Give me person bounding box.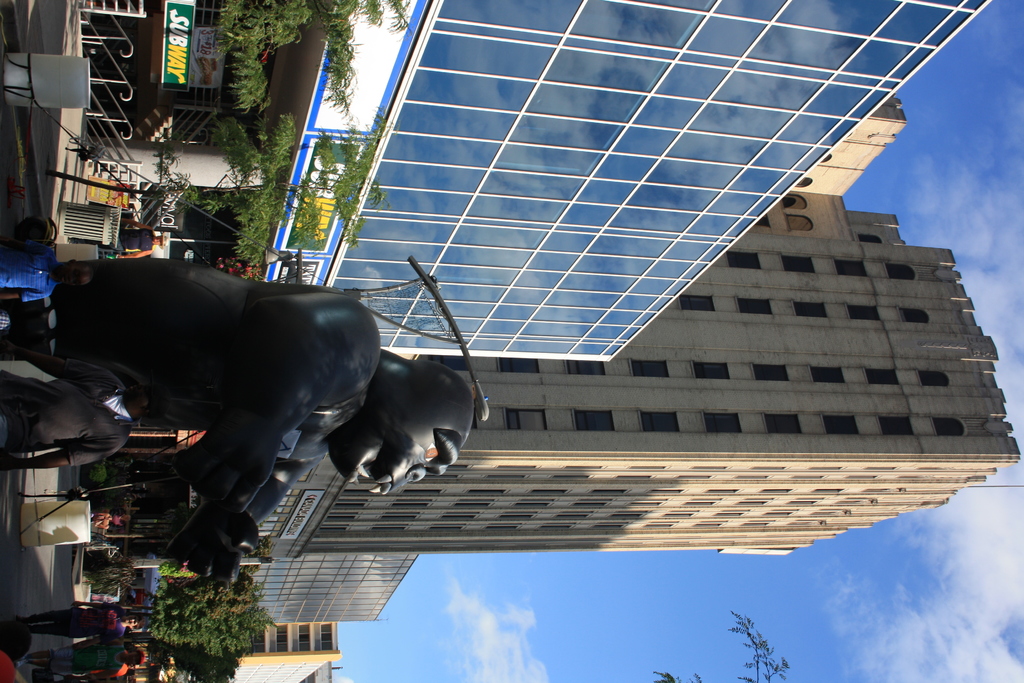
rect(23, 632, 145, 682).
